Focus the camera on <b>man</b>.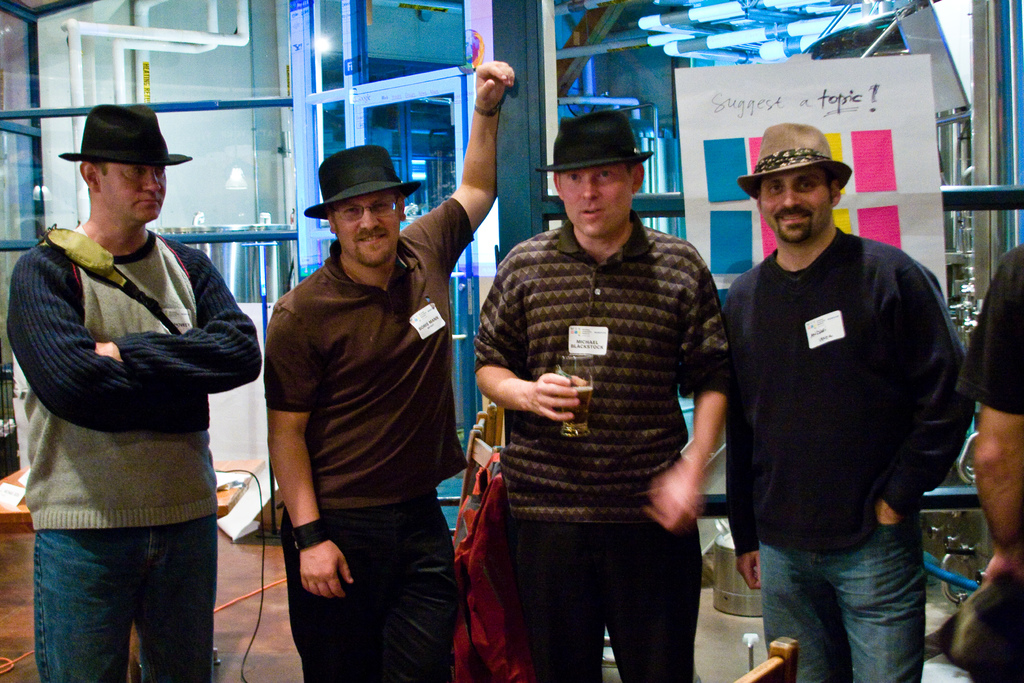
Focus region: 977/236/1023/682.
